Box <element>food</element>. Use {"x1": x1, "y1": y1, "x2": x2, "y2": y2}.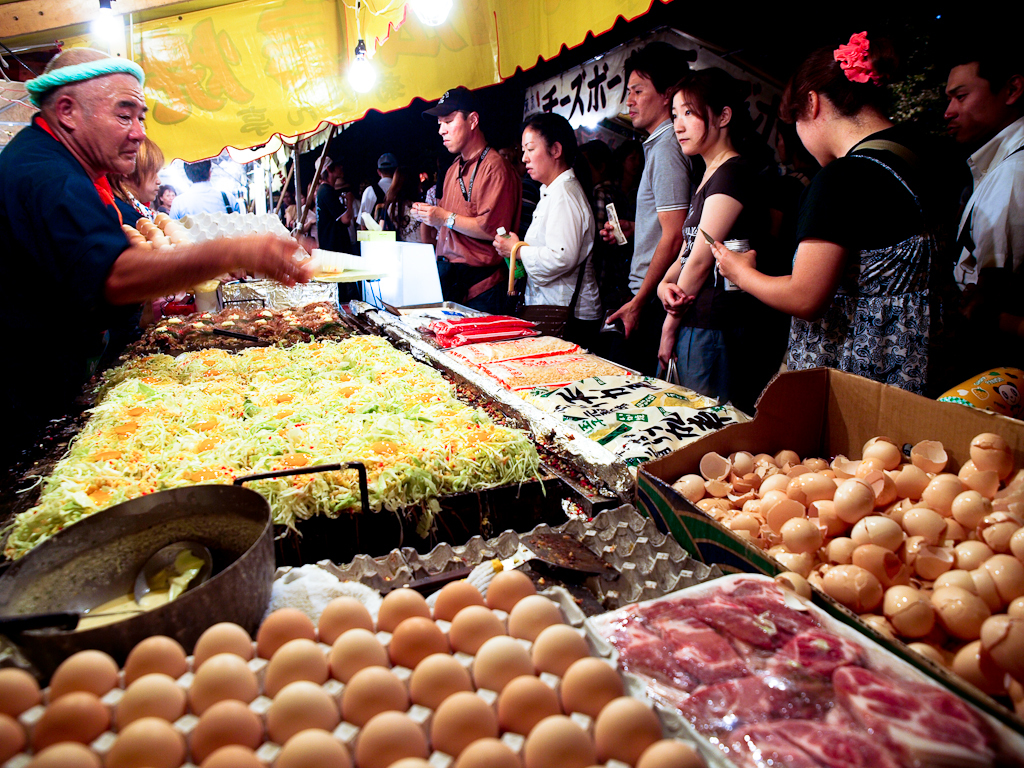
{"x1": 505, "y1": 593, "x2": 562, "y2": 642}.
